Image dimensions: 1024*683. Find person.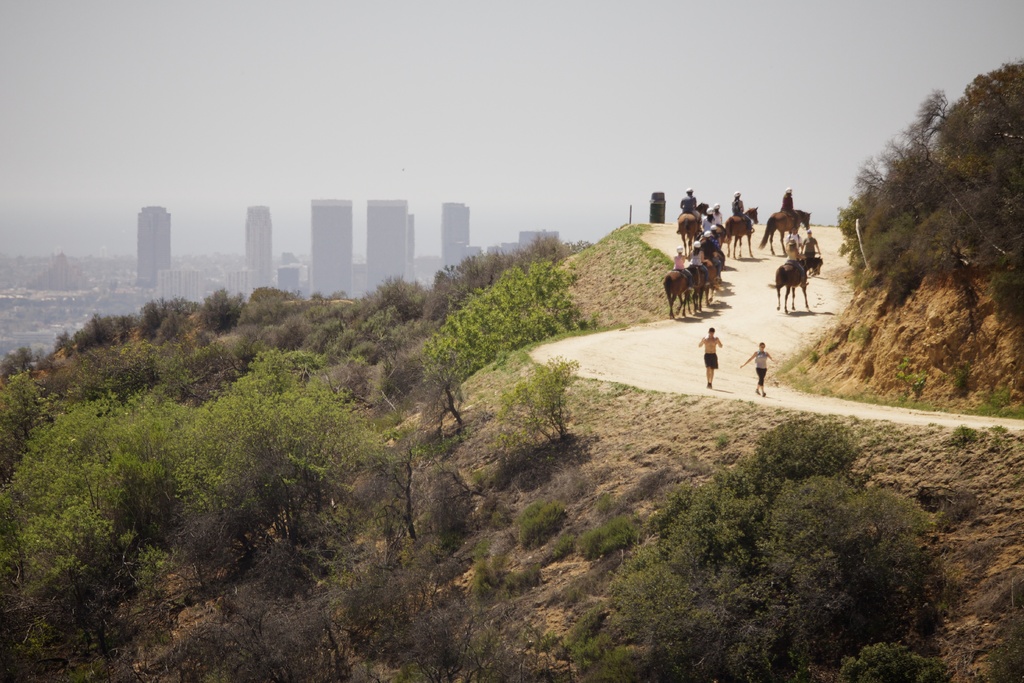
box(698, 327, 720, 388).
